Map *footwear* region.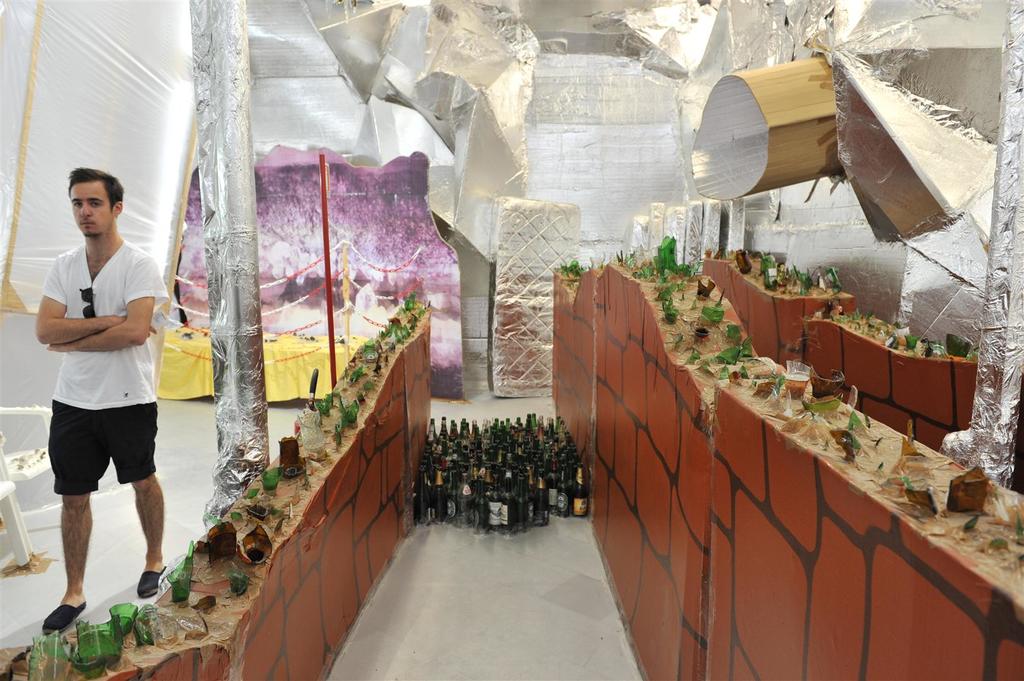
Mapped to bbox=[38, 597, 86, 636].
